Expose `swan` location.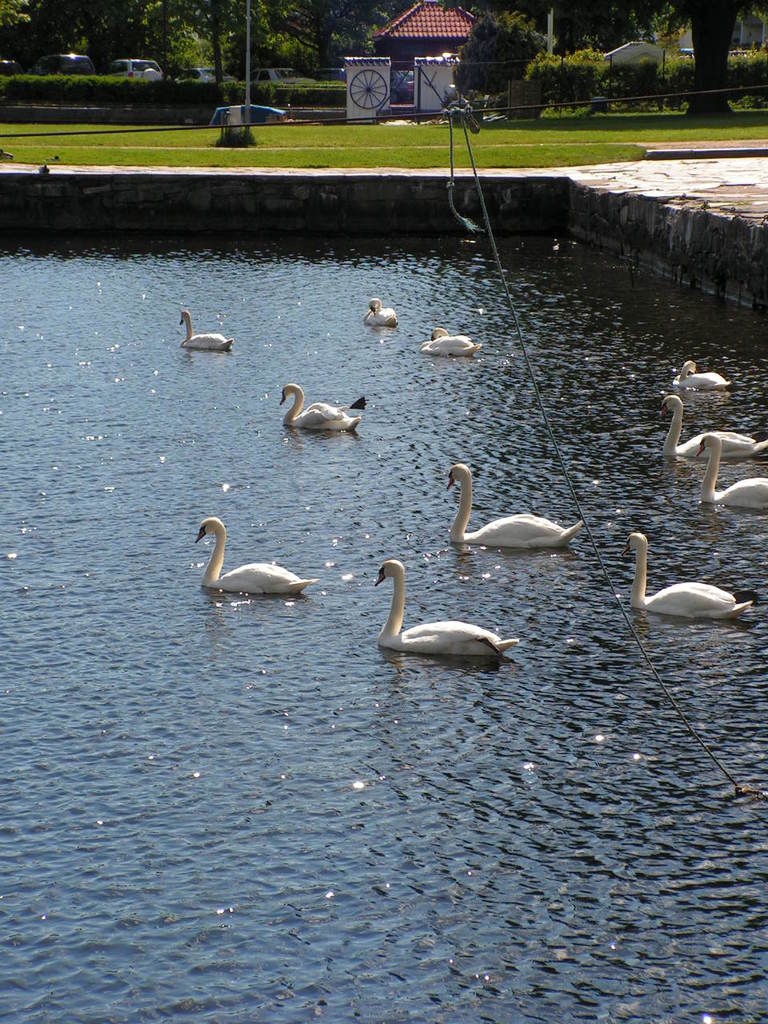
Exposed at locate(445, 455, 584, 556).
